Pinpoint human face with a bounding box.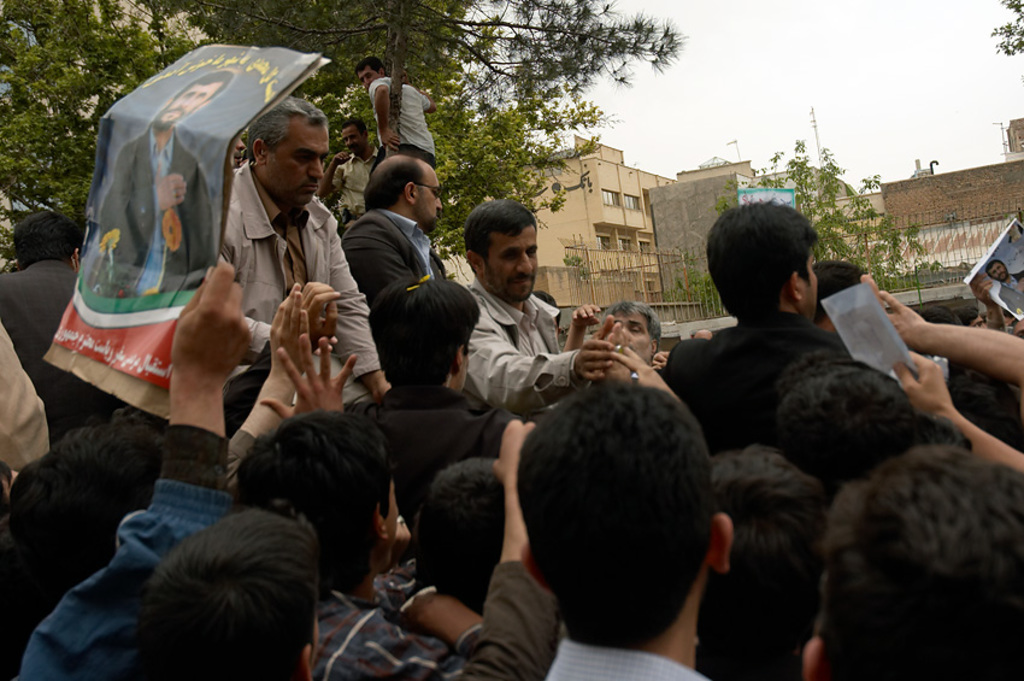
select_region(481, 228, 542, 300).
